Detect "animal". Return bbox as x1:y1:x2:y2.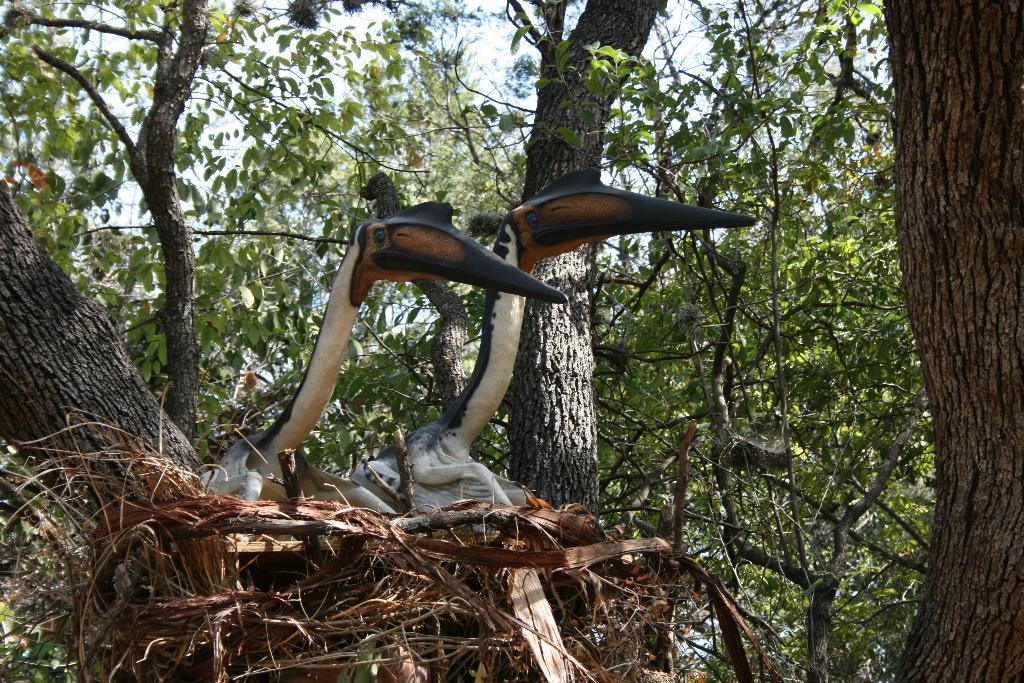
351:164:756:510.
